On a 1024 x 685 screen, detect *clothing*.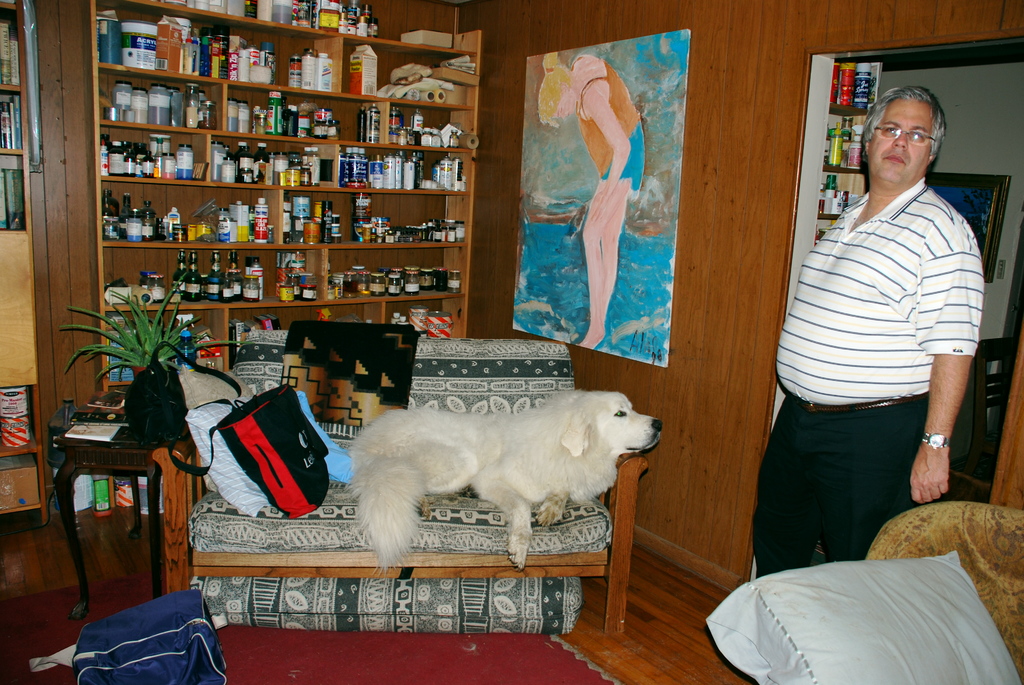
{"left": 768, "top": 100, "right": 984, "bottom": 601}.
